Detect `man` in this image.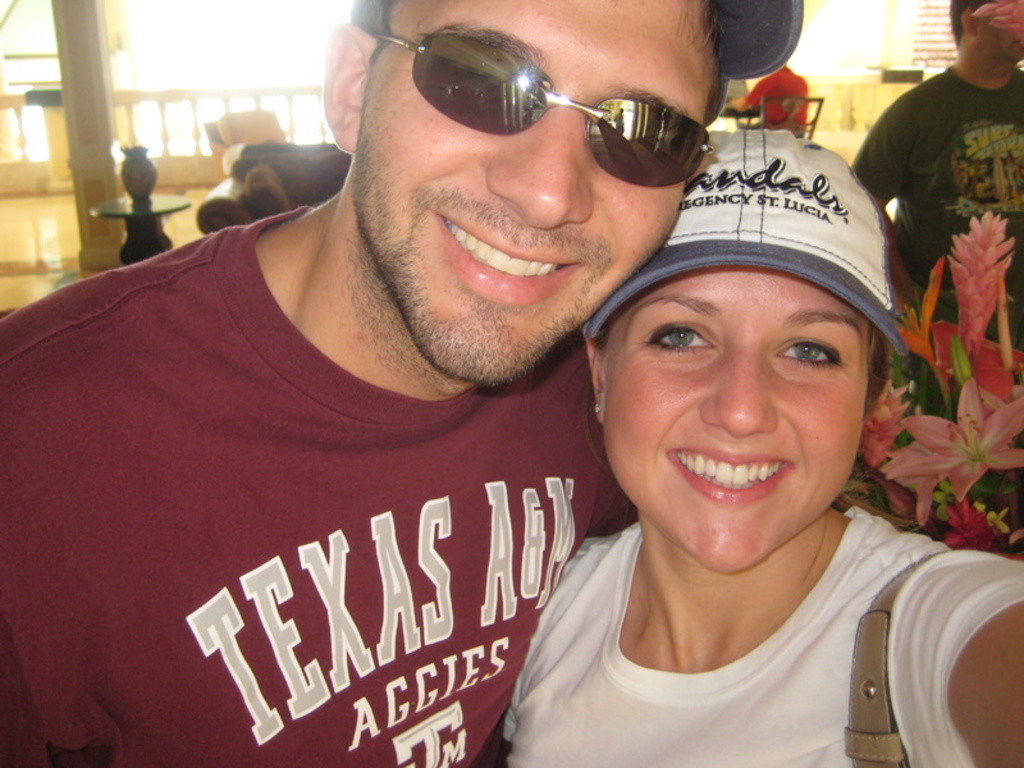
Detection: [850,0,1023,340].
